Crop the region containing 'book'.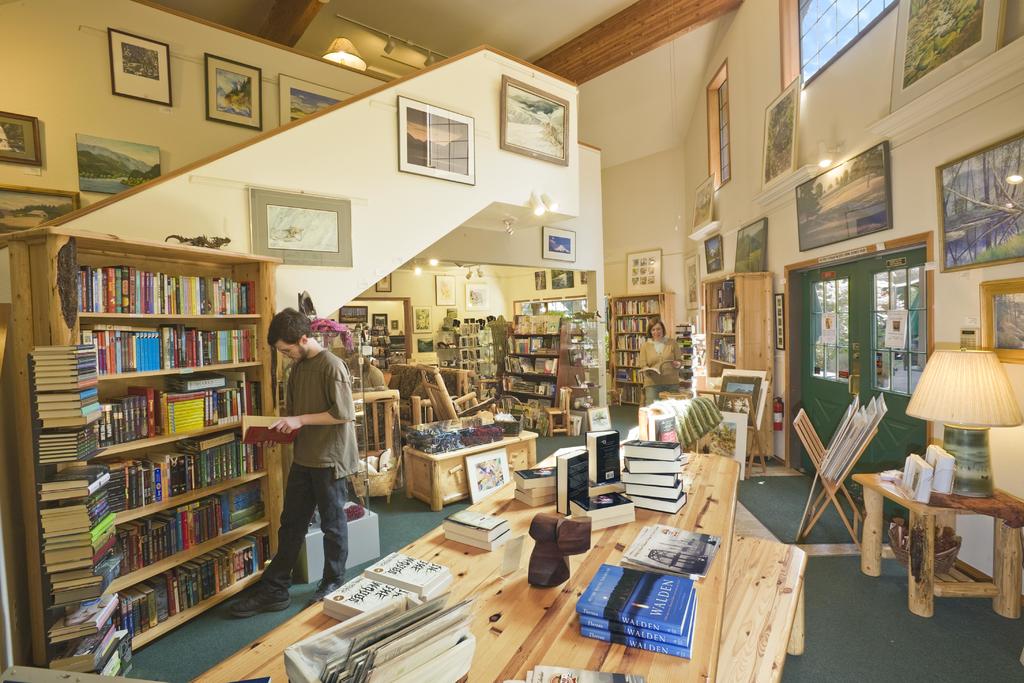
Crop region: detection(438, 511, 510, 552).
